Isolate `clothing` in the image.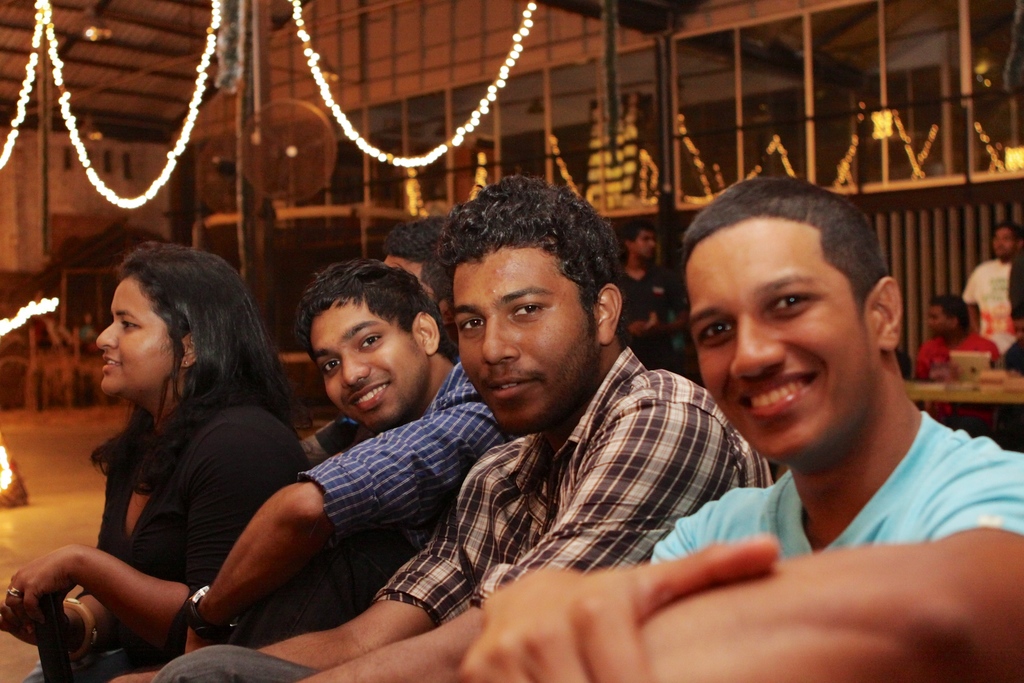
Isolated region: crop(617, 259, 708, 378).
